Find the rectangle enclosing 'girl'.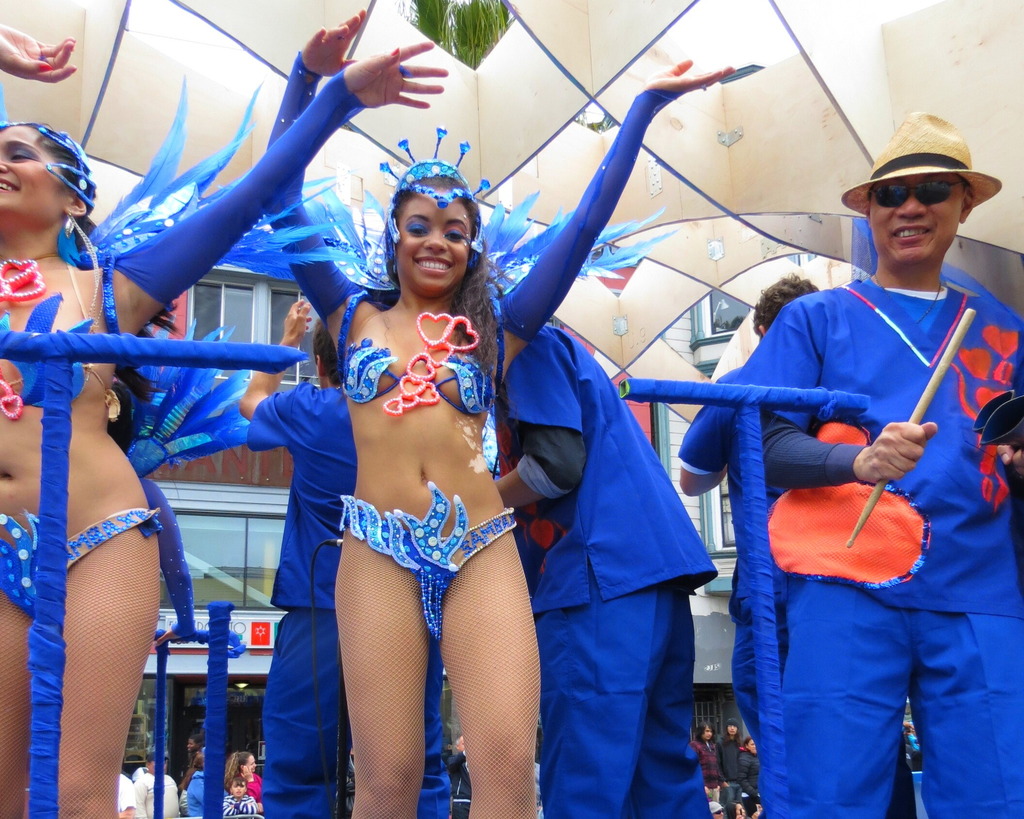
left=0, top=24, right=447, bottom=818.
